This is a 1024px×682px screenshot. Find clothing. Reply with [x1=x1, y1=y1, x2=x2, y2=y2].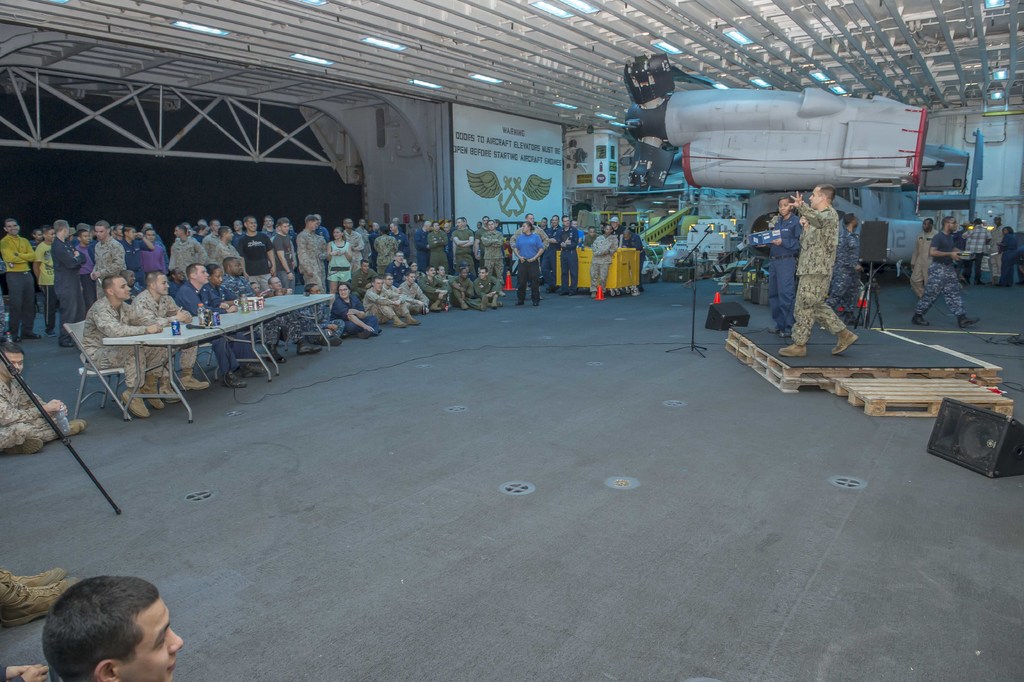
[x1=299, y1=301, x2=344, y2=340].
